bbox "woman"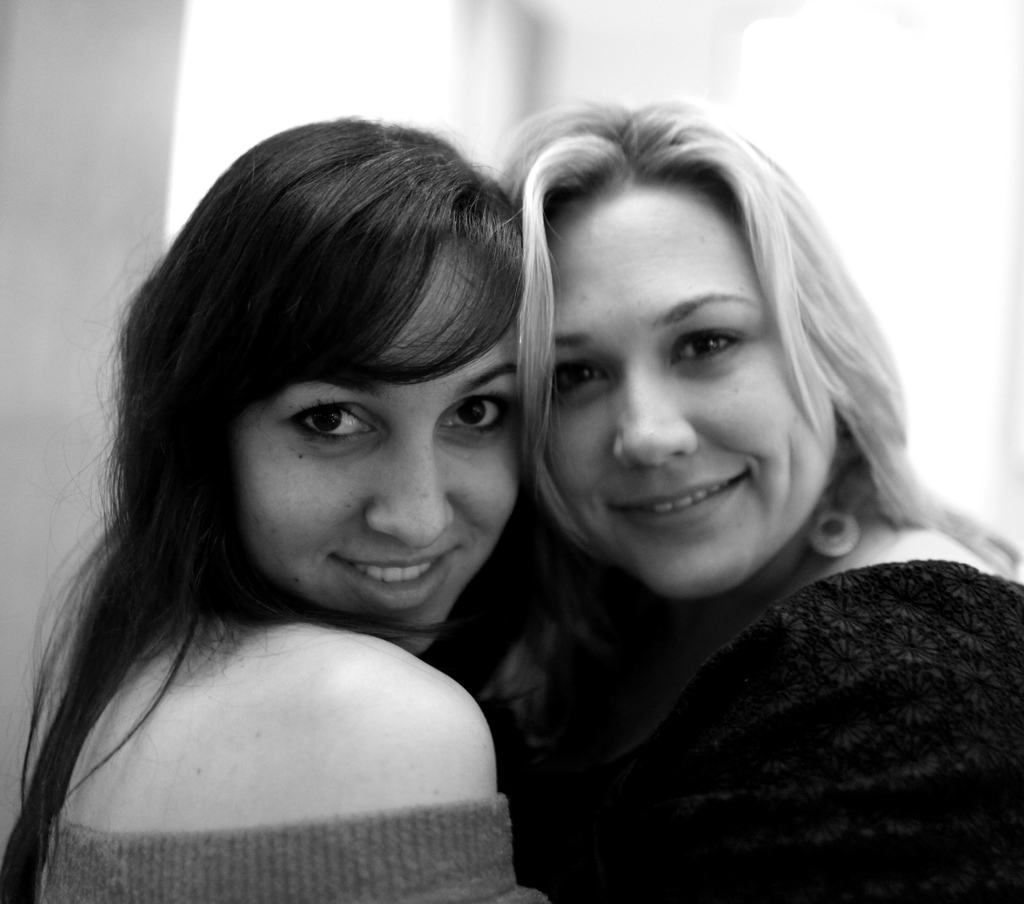
x1=0 y1=106 x2=558 y2=903
